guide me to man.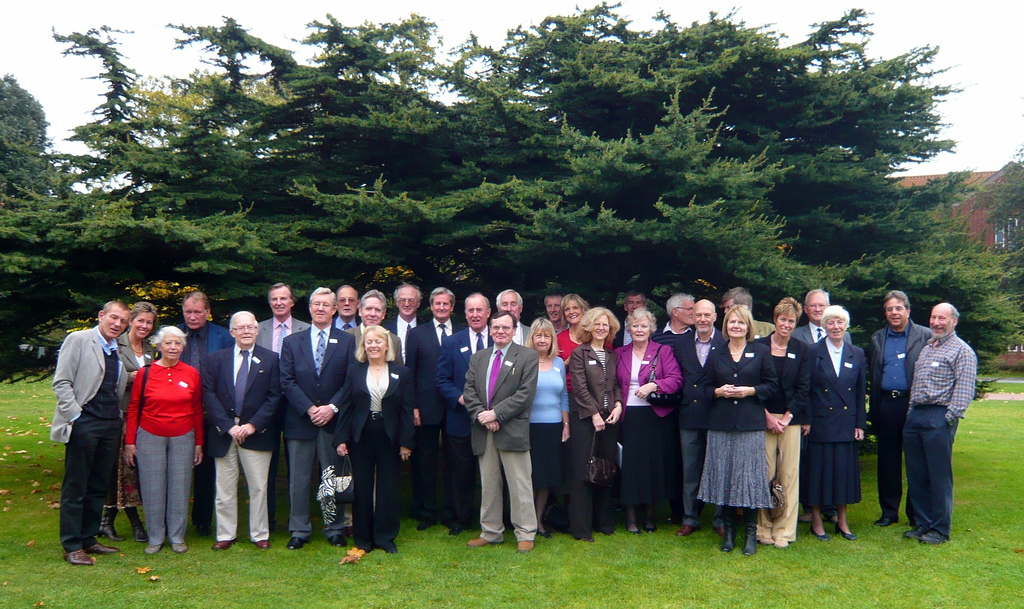
Guidance: [279,288,355,553].
